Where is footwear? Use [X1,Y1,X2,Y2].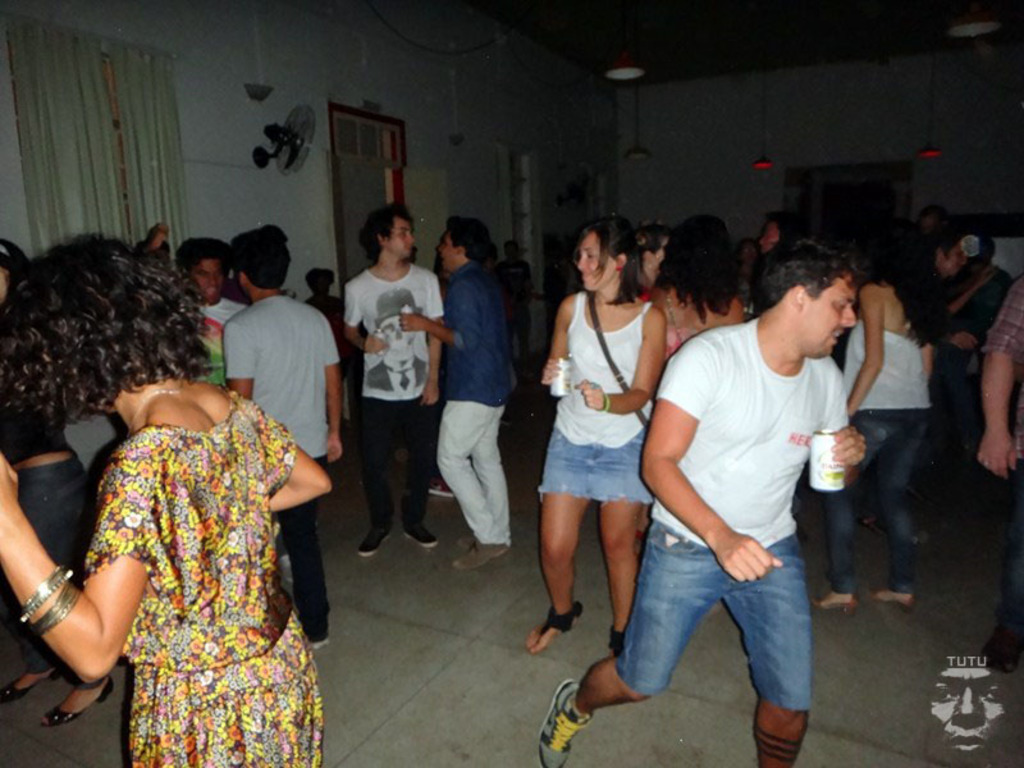
[460,536,470,547].
